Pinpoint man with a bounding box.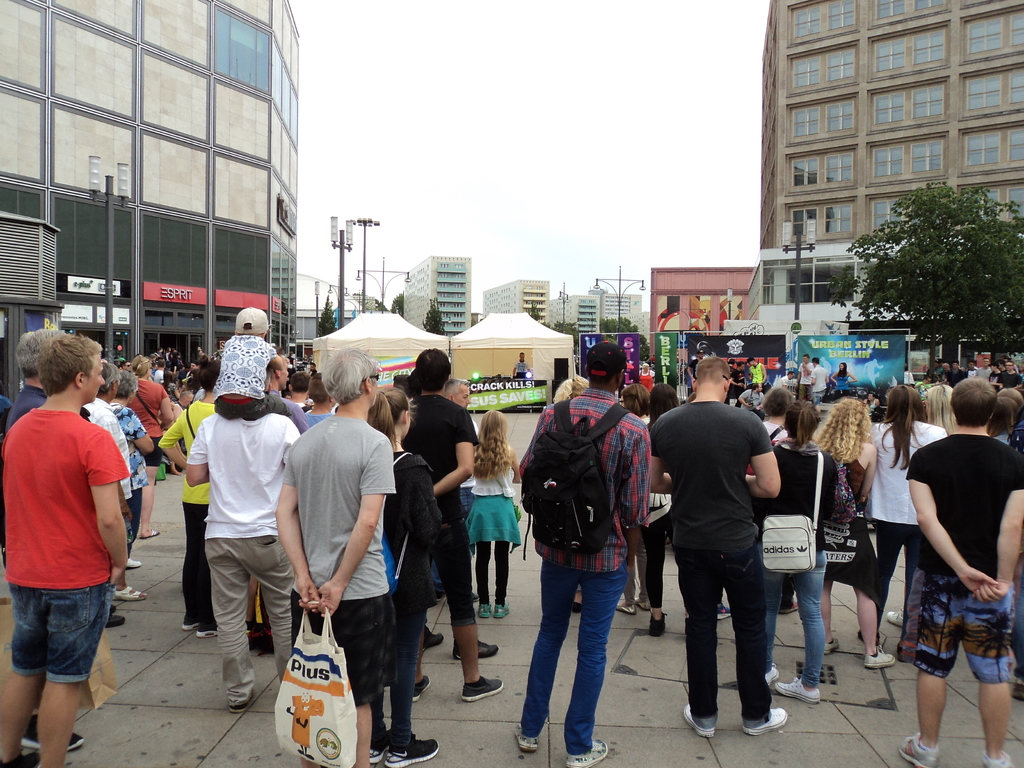
l=966, t=362, r=977, b=373.
